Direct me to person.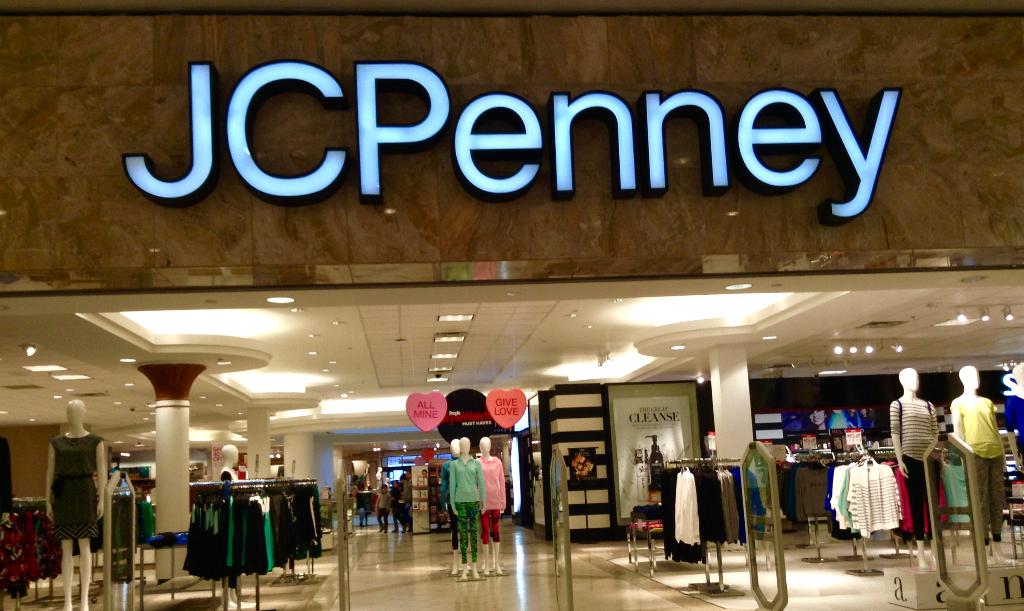
Direction: 947 367 1011 565.
